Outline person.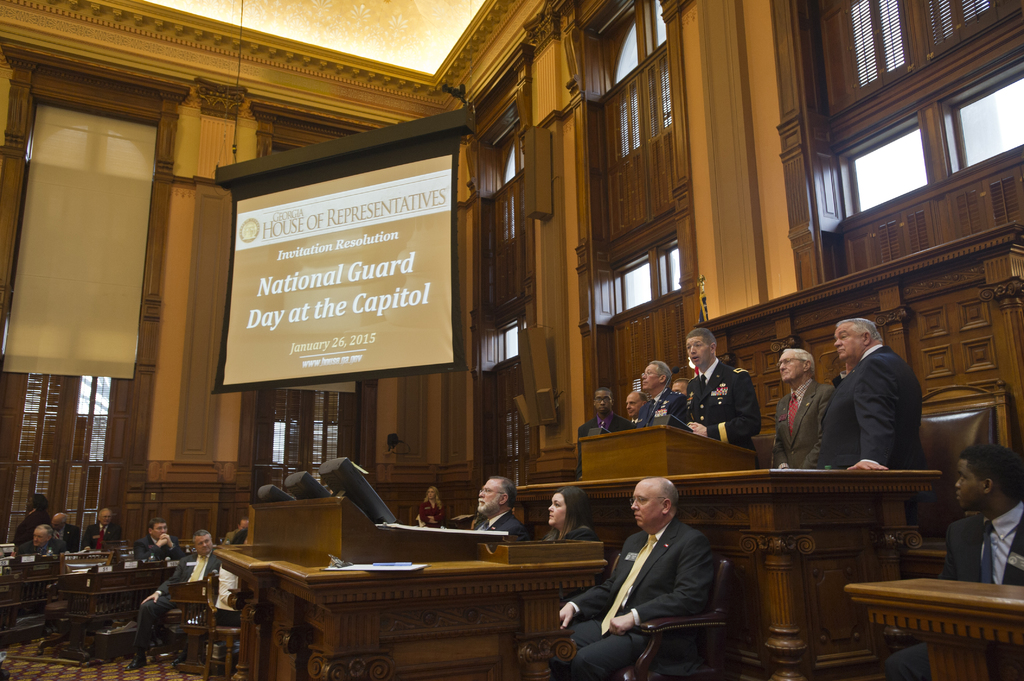
Outline: <region>415, 488, 449, 530</region>.
